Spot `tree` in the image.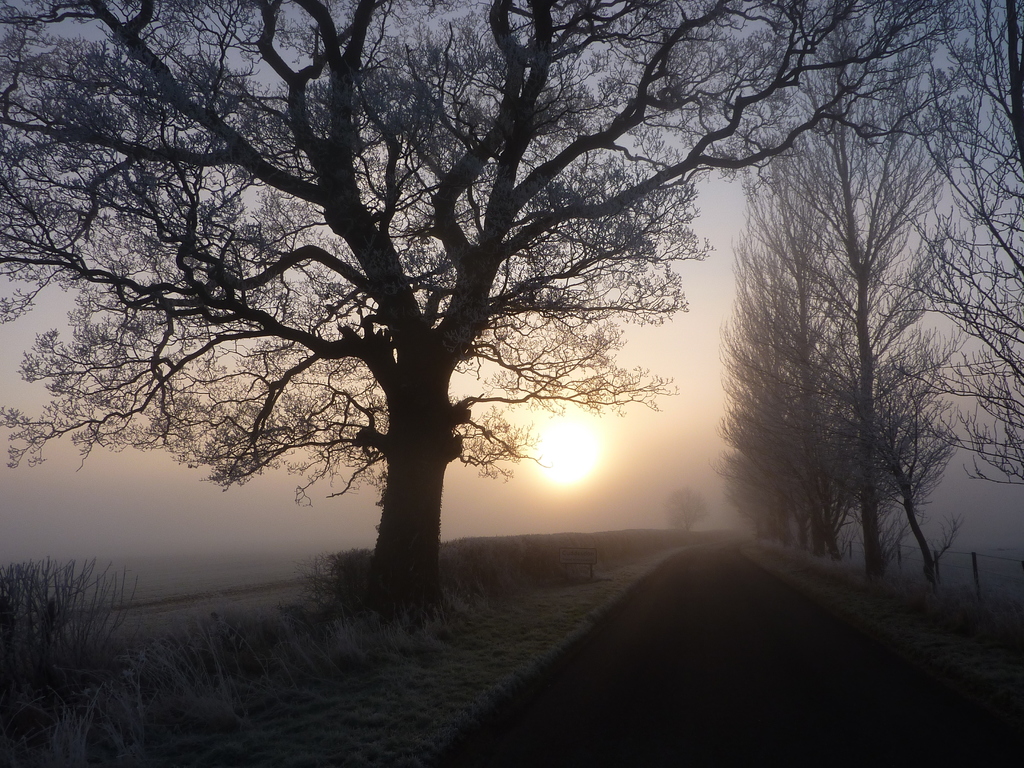
`tree` found at l=23, t=0, r=897, b=636.
